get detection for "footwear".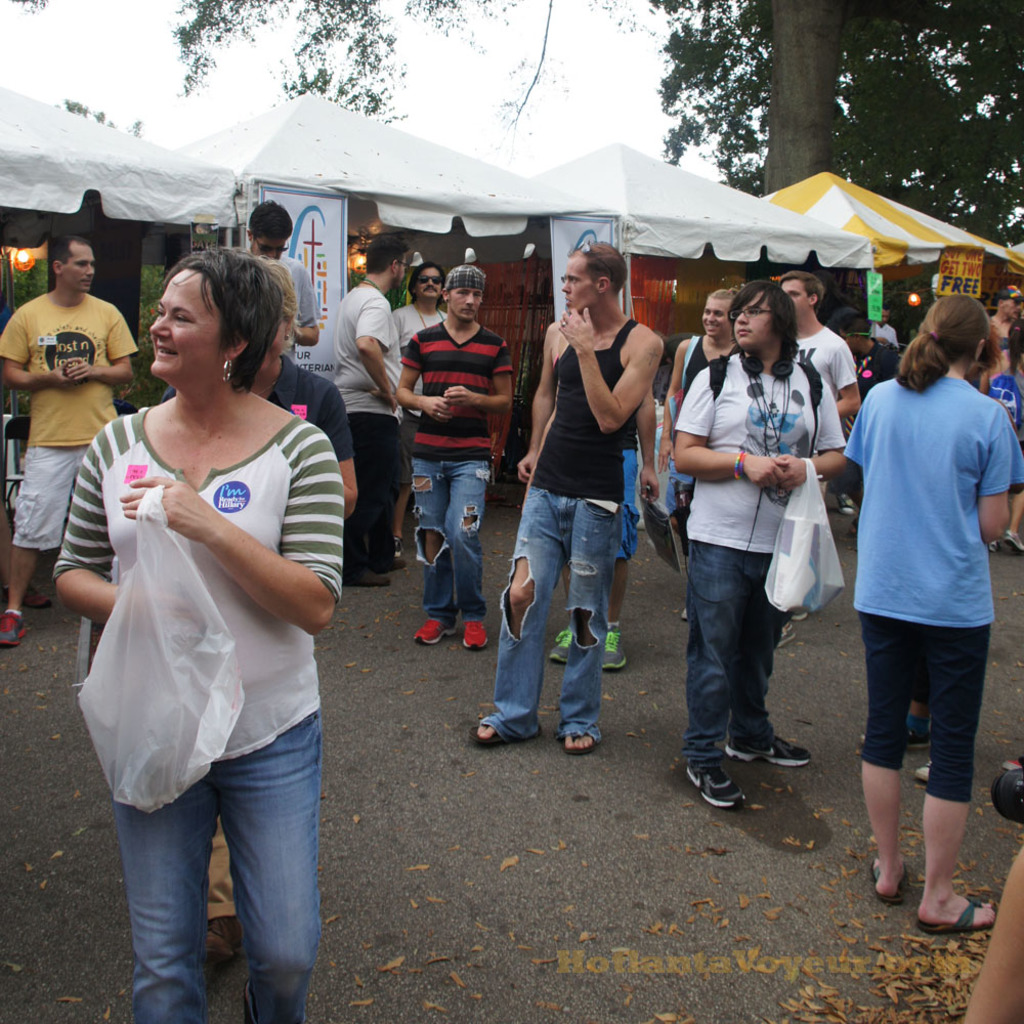
Detection: select_region(463, 621, 499, 647).
